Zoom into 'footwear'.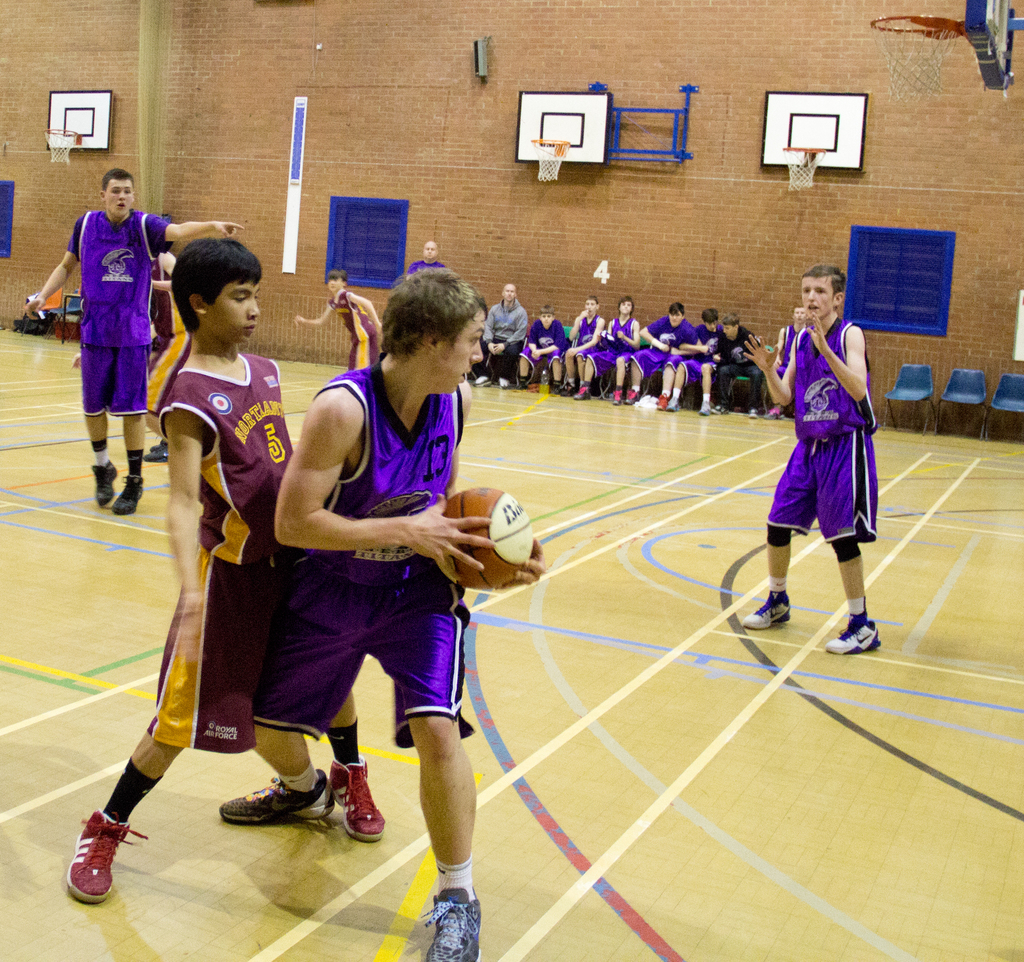
Zoom target: {"x1": 141, "y1": 439, "x2": 169, "y2": 466}.
